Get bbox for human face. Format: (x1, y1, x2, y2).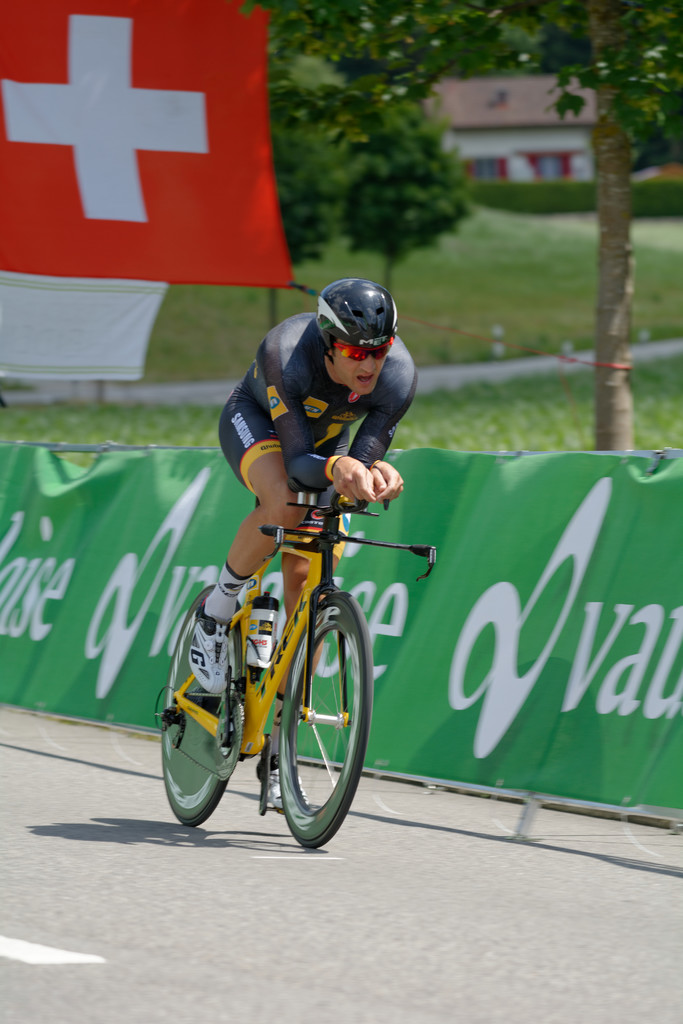
(329, 346, 390, 396).
